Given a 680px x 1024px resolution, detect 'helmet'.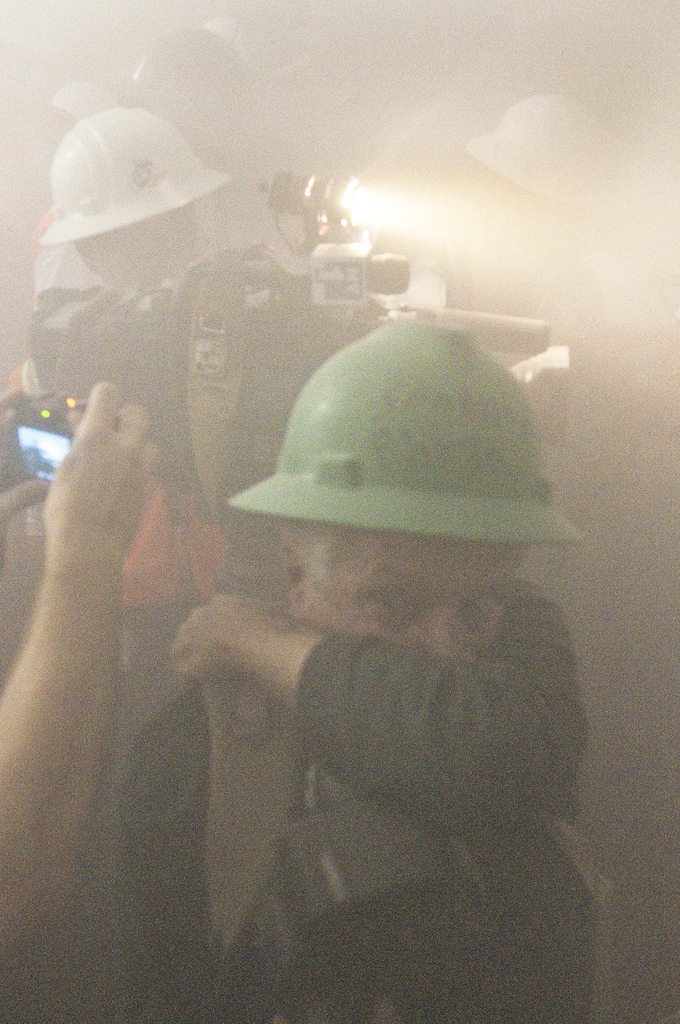
bbox=(38, 109, 234, 248).
